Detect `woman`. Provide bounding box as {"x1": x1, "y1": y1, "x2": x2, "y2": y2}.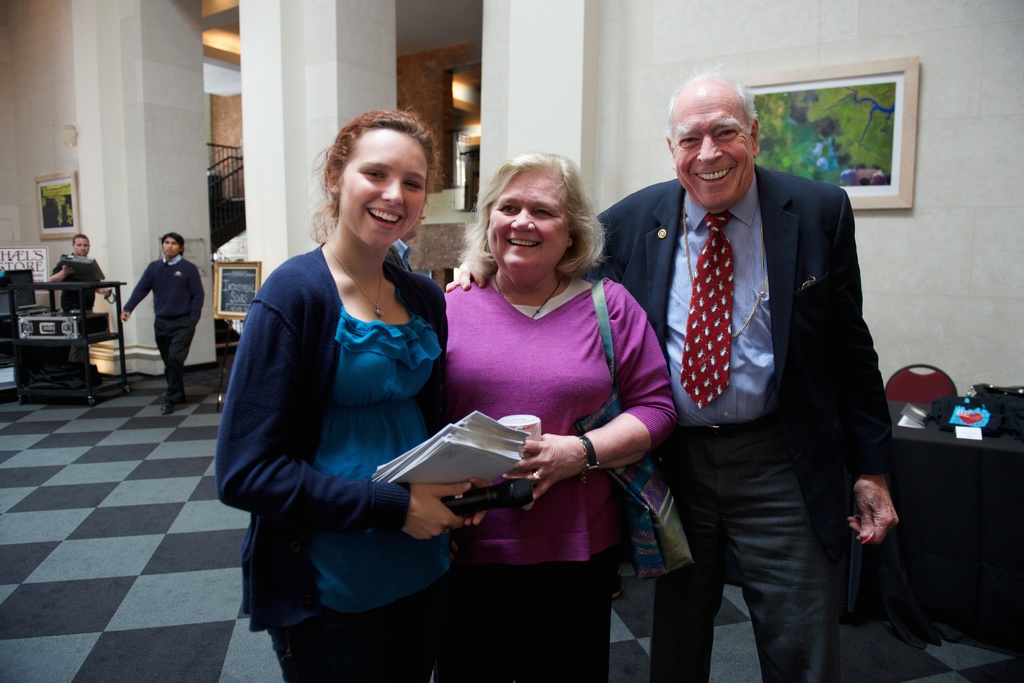
{"x1": 216, "y1": 108, "x2": 504, "y2": 682}.
